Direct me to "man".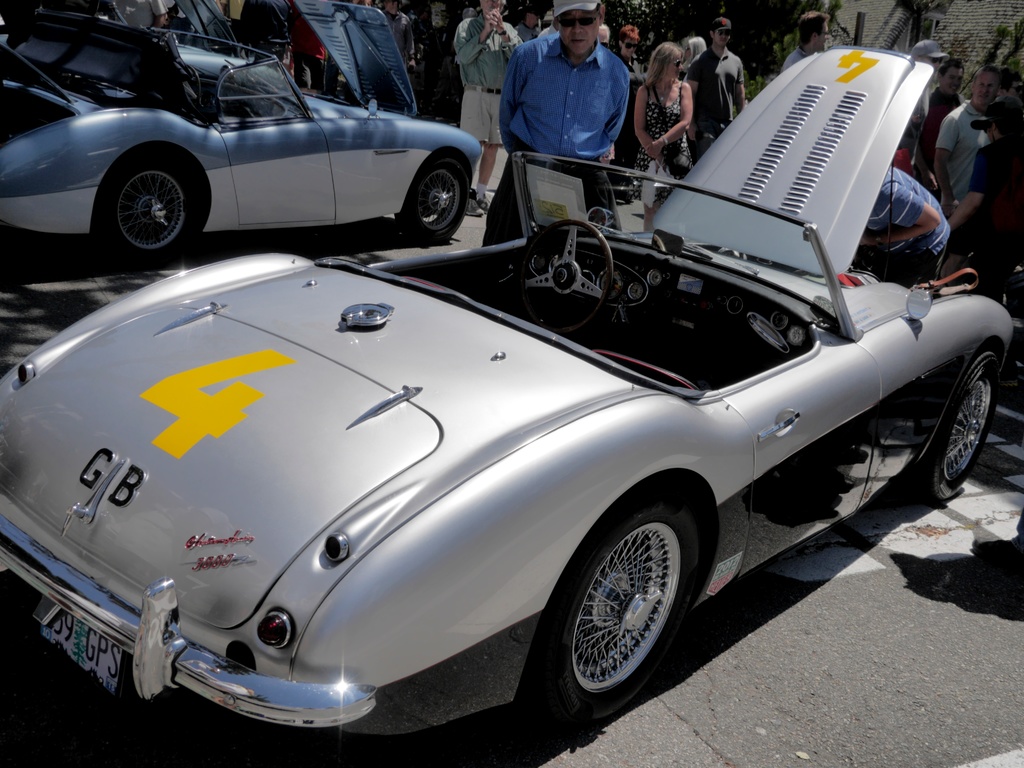
Direction: <bbox>594, 23, 615, 50</bbox>.
